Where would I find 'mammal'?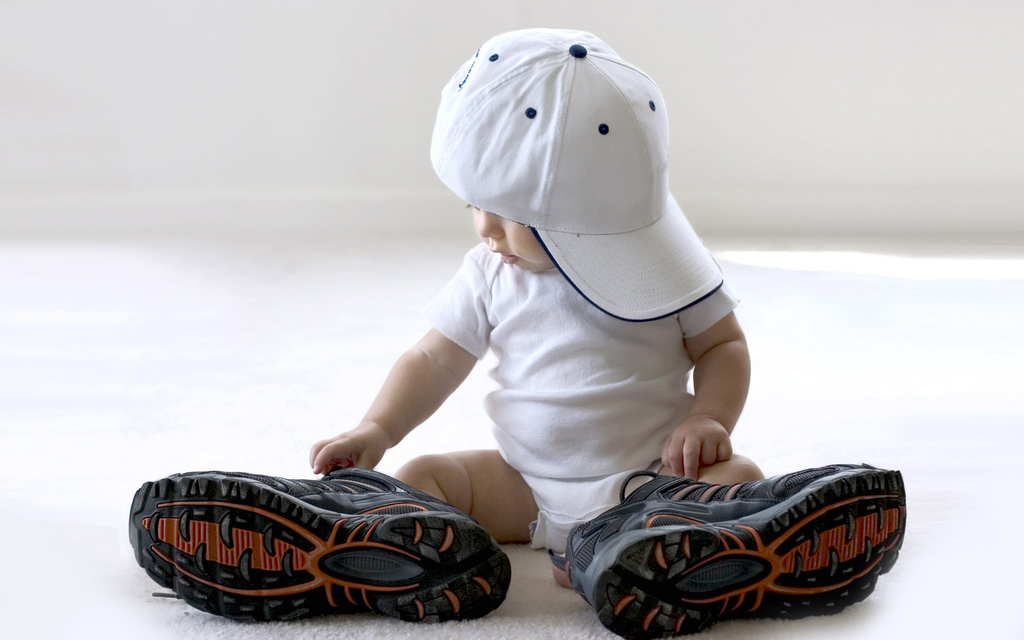
At bbox=[173, 65, 824, 553].
